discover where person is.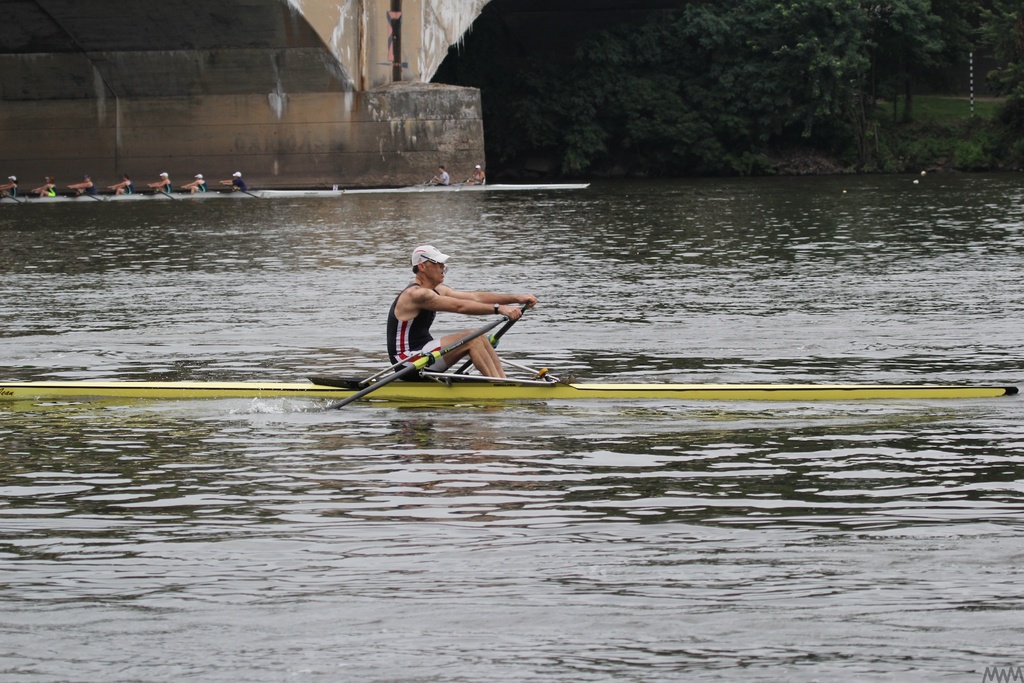
Discovered at [x1=146, y1=168, x2=175, y2=197].
